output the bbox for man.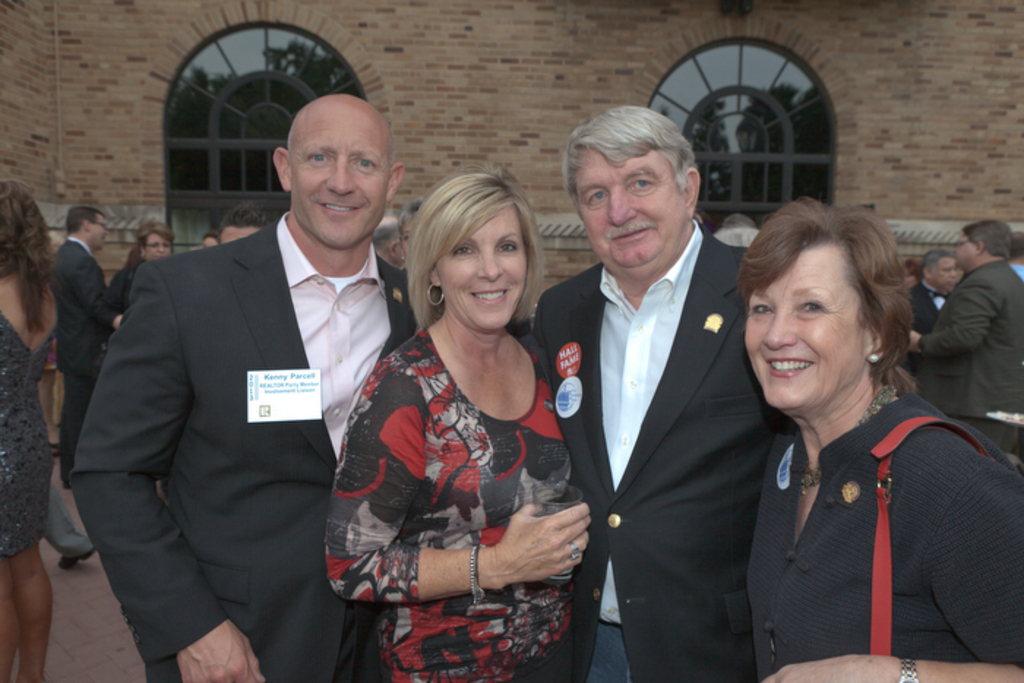
select_region(63, 97, 423, 682).
